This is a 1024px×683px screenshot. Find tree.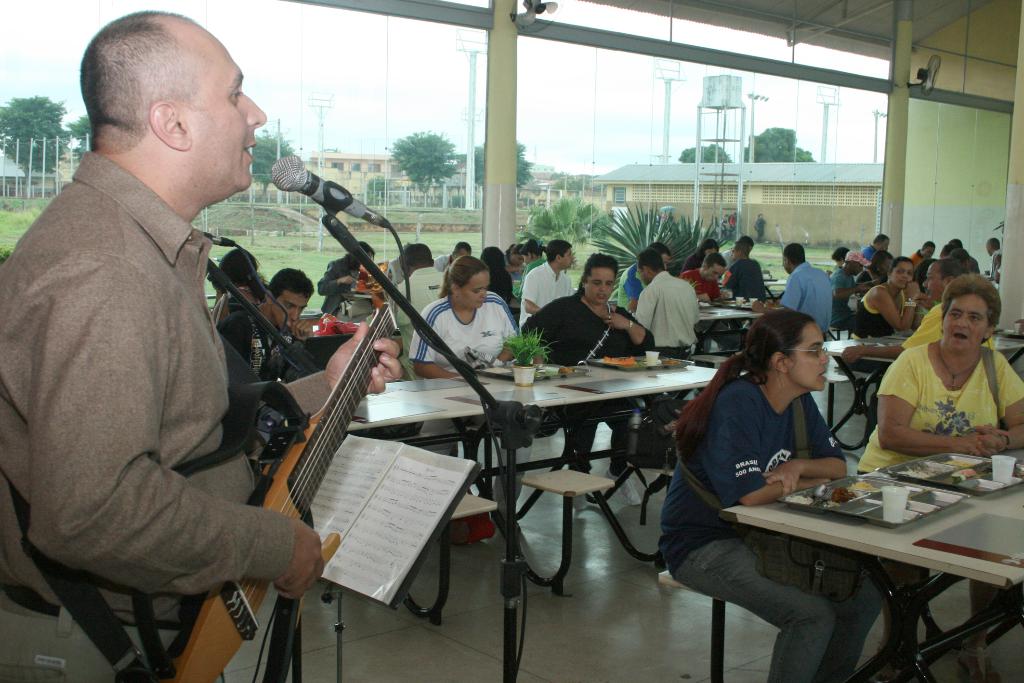
Bounding box: l=677, t=142, r=737, b=166.
